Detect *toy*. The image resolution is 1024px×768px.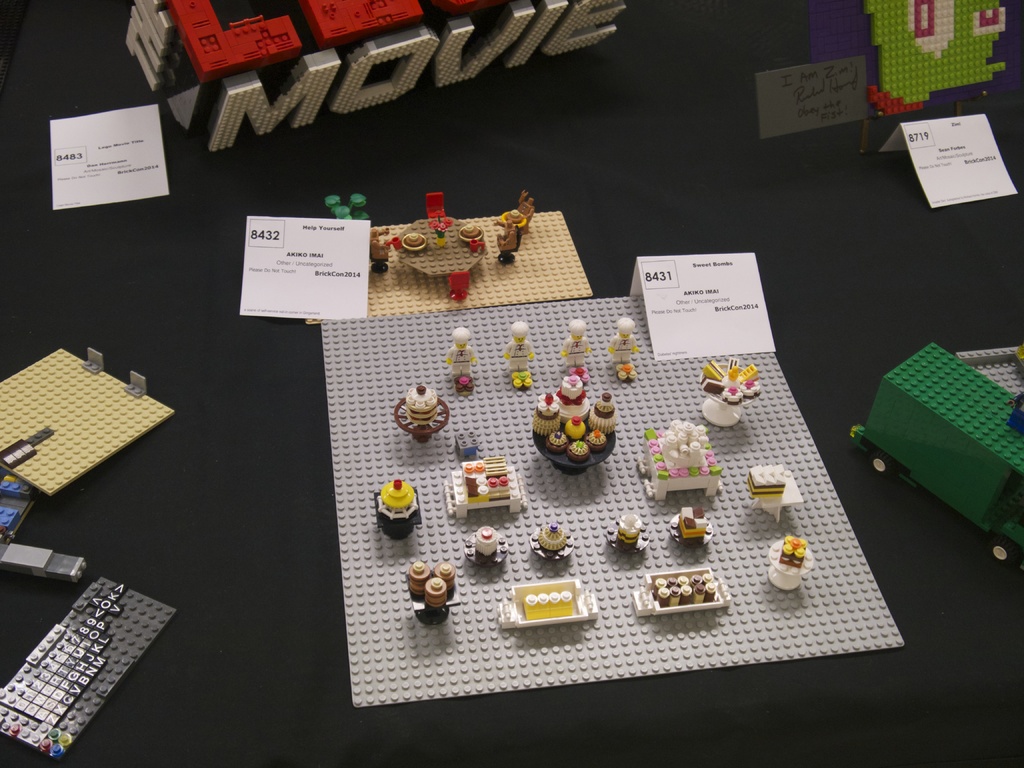
crop(493, 577, 598, 630).
